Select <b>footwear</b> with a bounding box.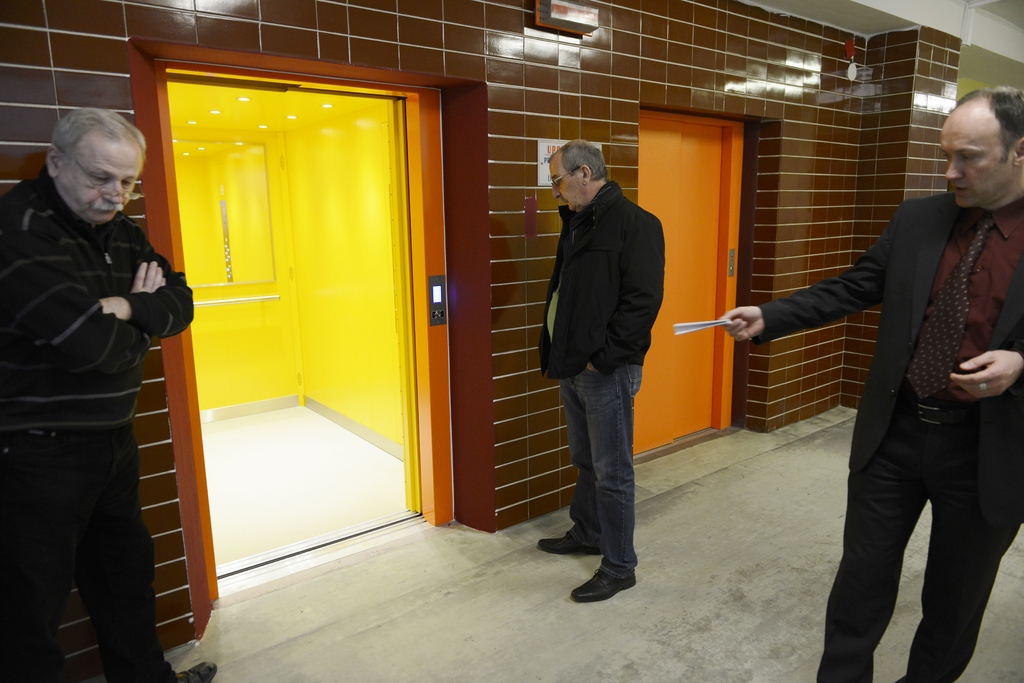
pyautogui.locateOnScreen(166, 659, 221, 682).
